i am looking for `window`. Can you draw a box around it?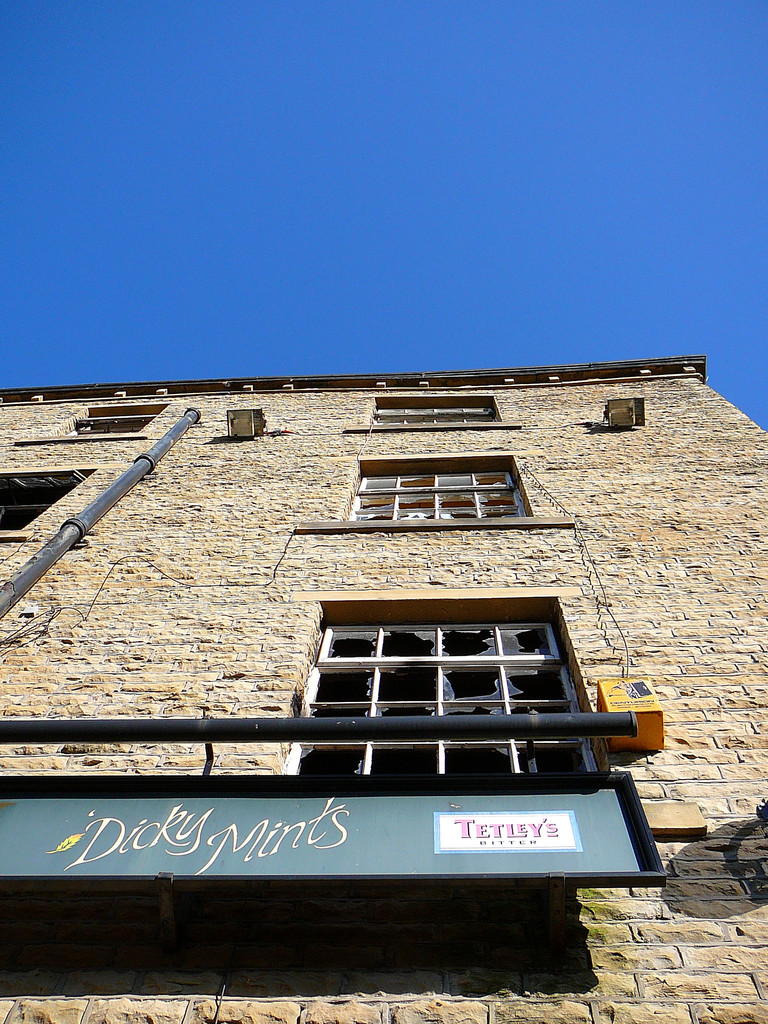
Sure, the bounding box is (left=338, top=455, right=534, bottom=525).
